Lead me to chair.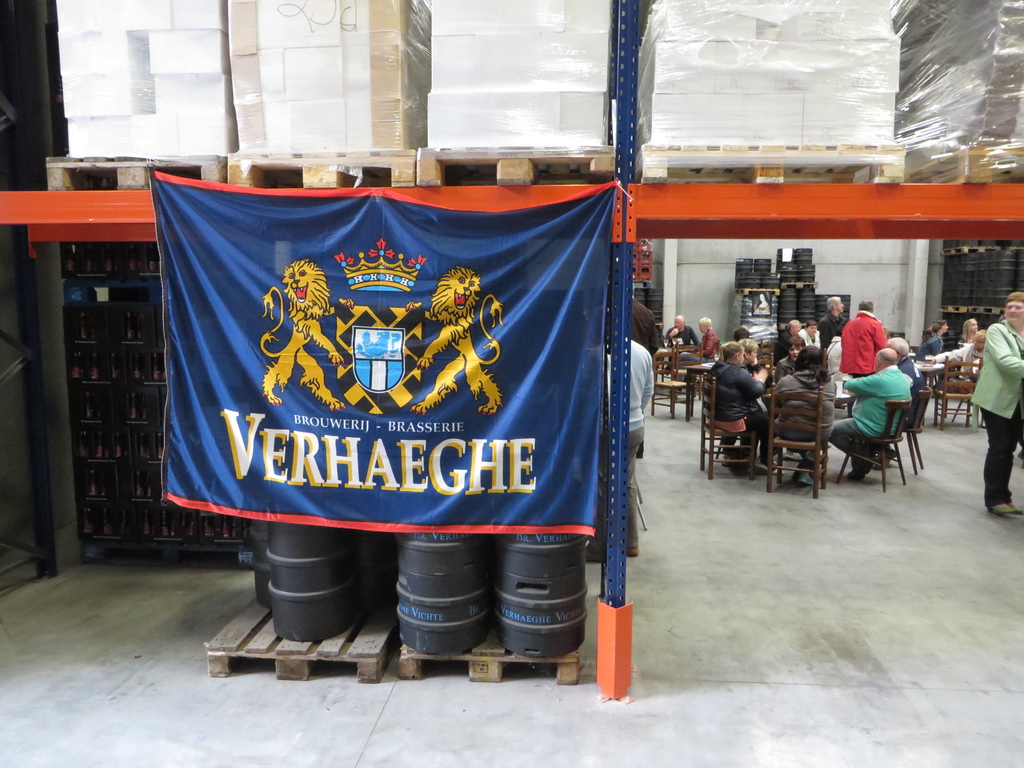
Lead to x1=691 y1=342 x2=724 y2=364.
